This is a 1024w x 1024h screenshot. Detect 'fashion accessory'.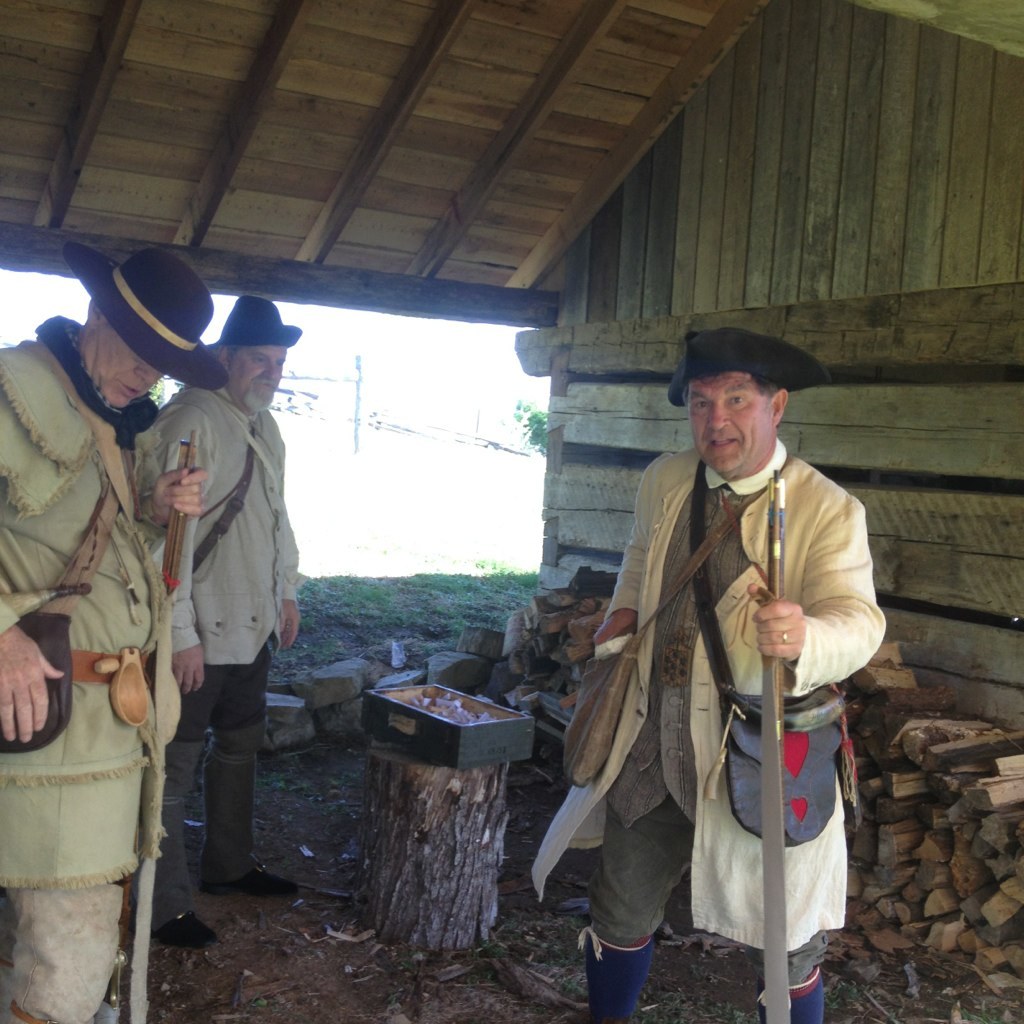
[x1=757, y1=966, x2=821, y2=1023].
